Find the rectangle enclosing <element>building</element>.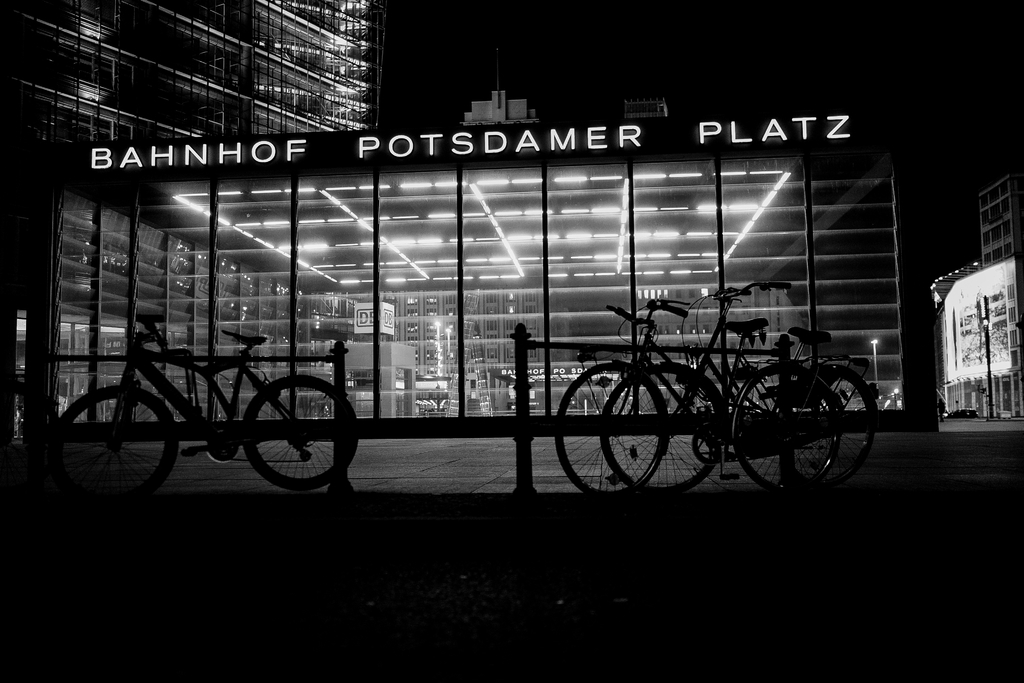
BBox(6, 0, 382, 134).
